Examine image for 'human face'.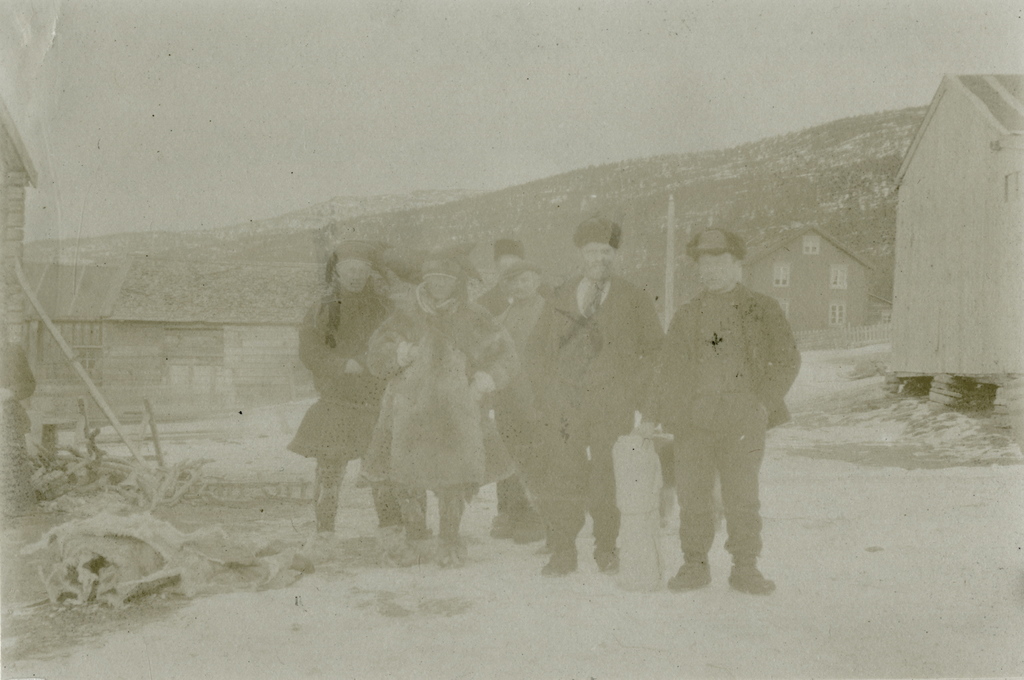
Examination result: {"x1": 508, "y1": 271, "x2": 532, "y2": 302}.
